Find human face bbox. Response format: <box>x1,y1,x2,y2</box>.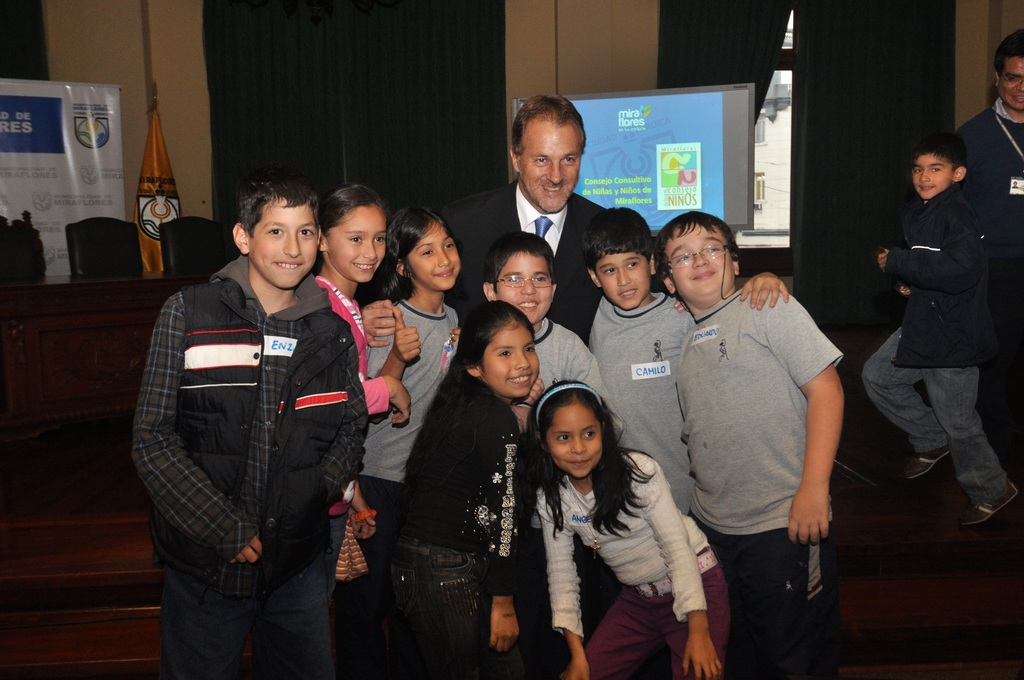
<box>598,248,648,312</box>.
